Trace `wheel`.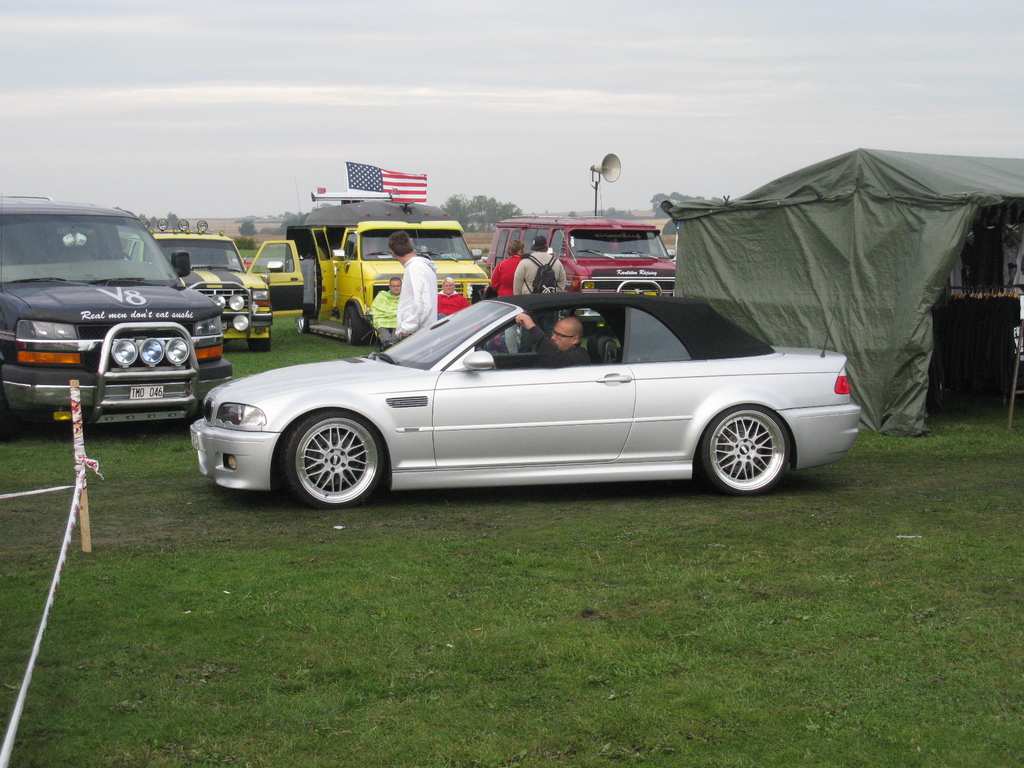
Traced to box(700, 406, 789, 496).
